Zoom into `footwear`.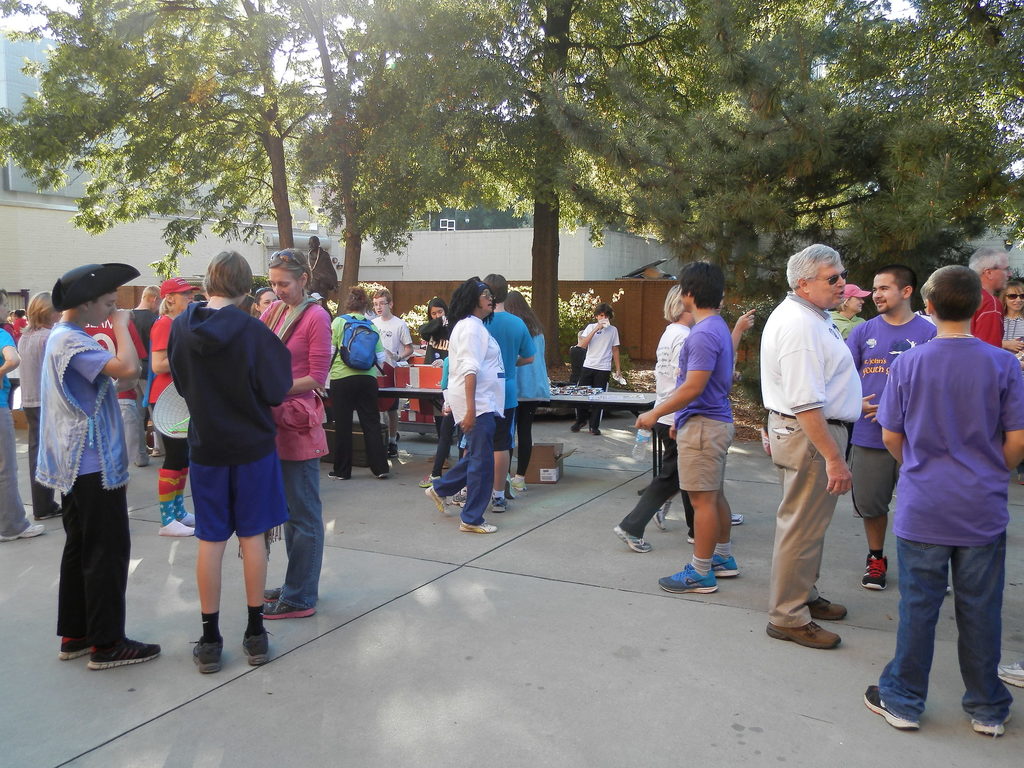
Zoom target: (left=863, top=682, right=922, bottom=730).
